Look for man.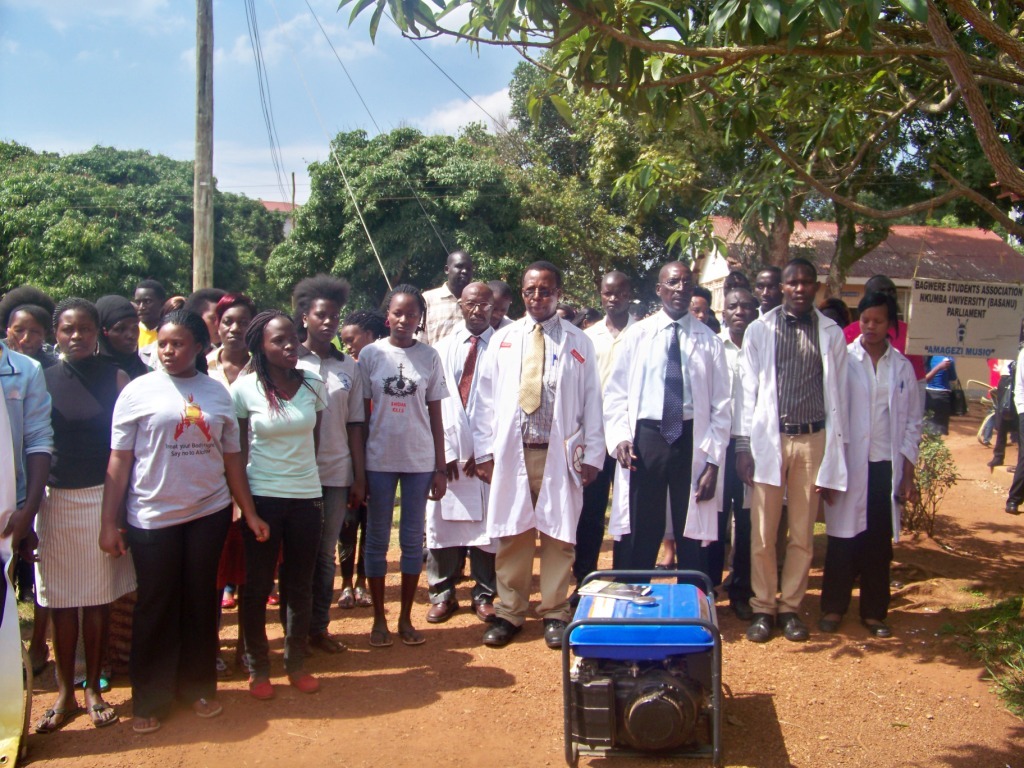
Found: l=134, t=281, r=164, b=362.
